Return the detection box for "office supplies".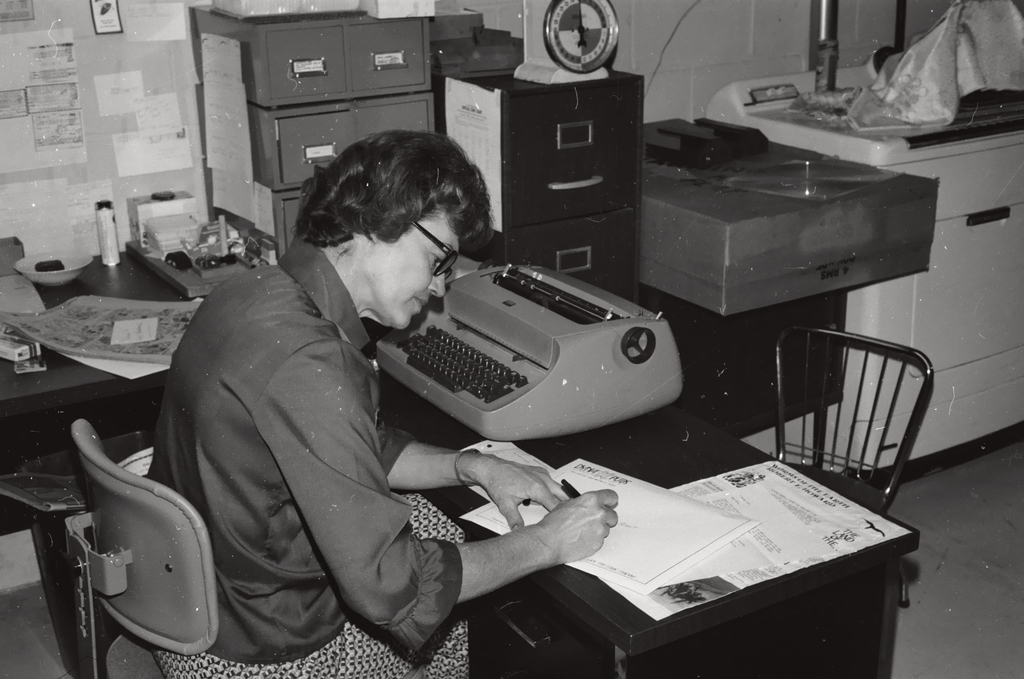
{"x1": 107, "y1": 633, "x2": 178, "y2": 678}.
